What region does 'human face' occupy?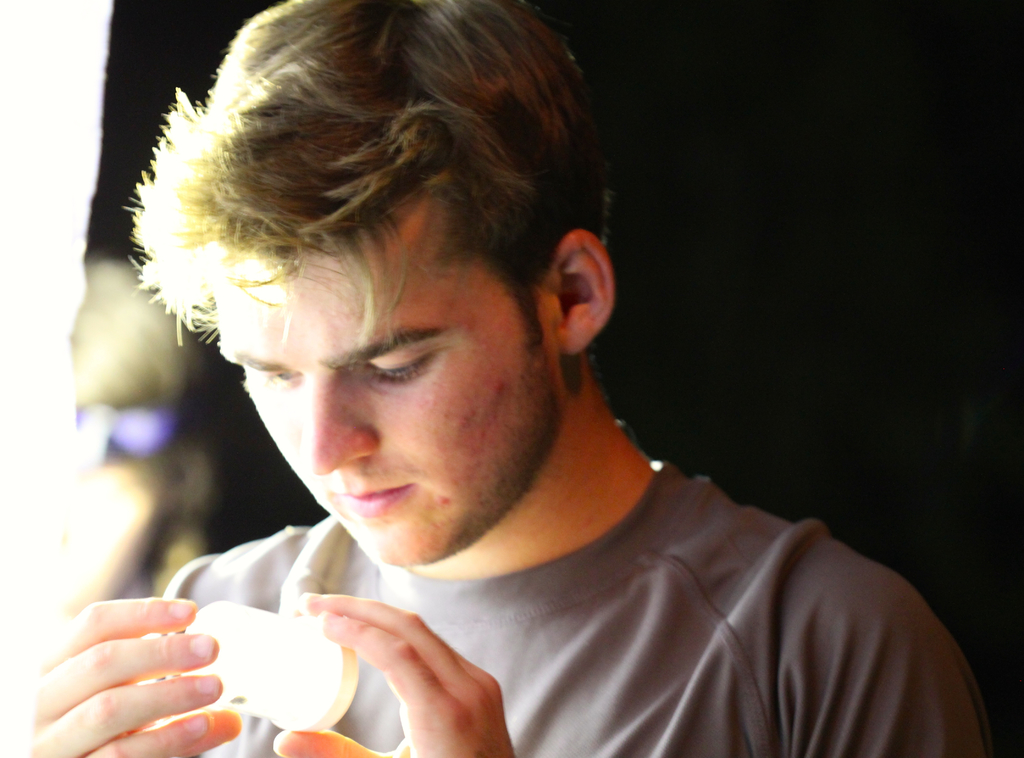
218 197 570 574.
